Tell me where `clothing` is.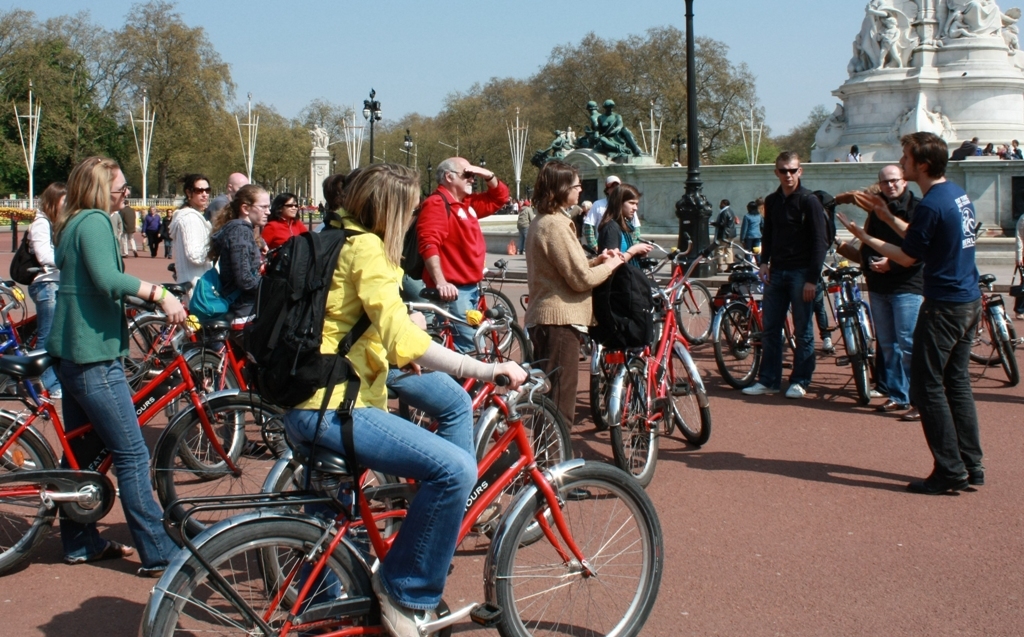
`clothing` is at crop(902, 174, 1001, 479).
